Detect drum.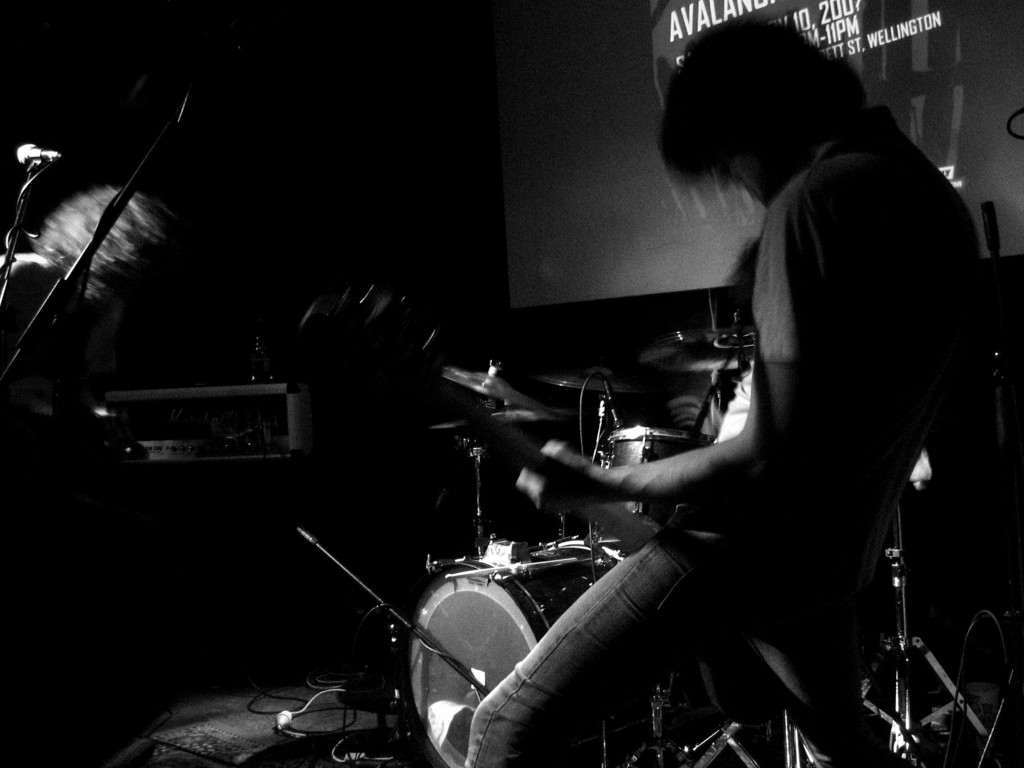
Detected at x1=410 y1=543 x2=627 y2=767.
